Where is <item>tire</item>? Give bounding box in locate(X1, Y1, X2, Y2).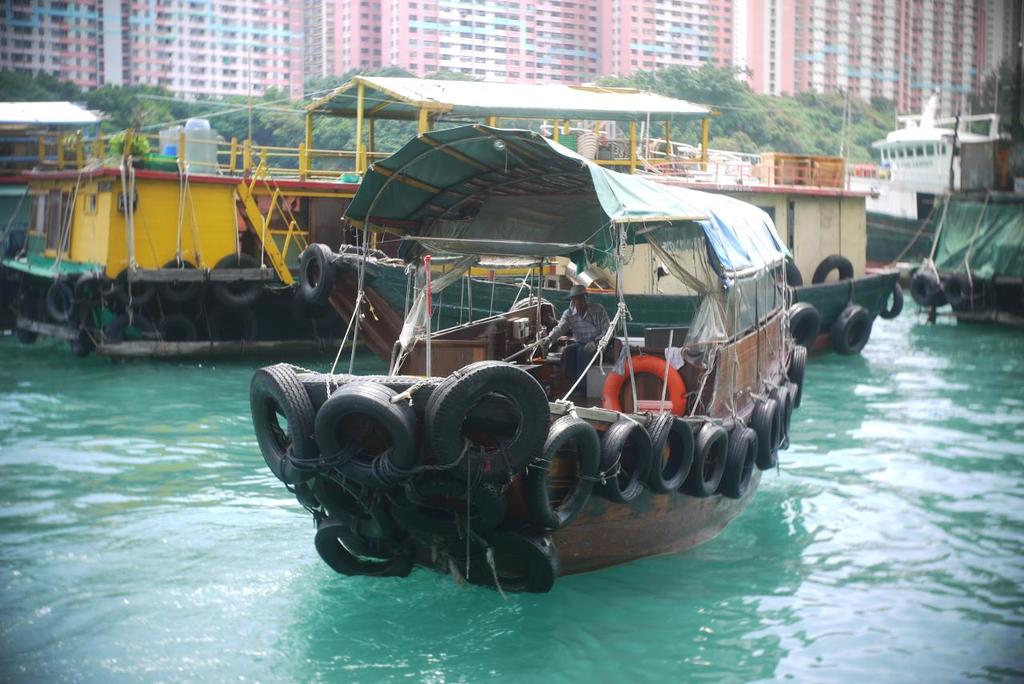
locate(814, 254, 854, 283).
